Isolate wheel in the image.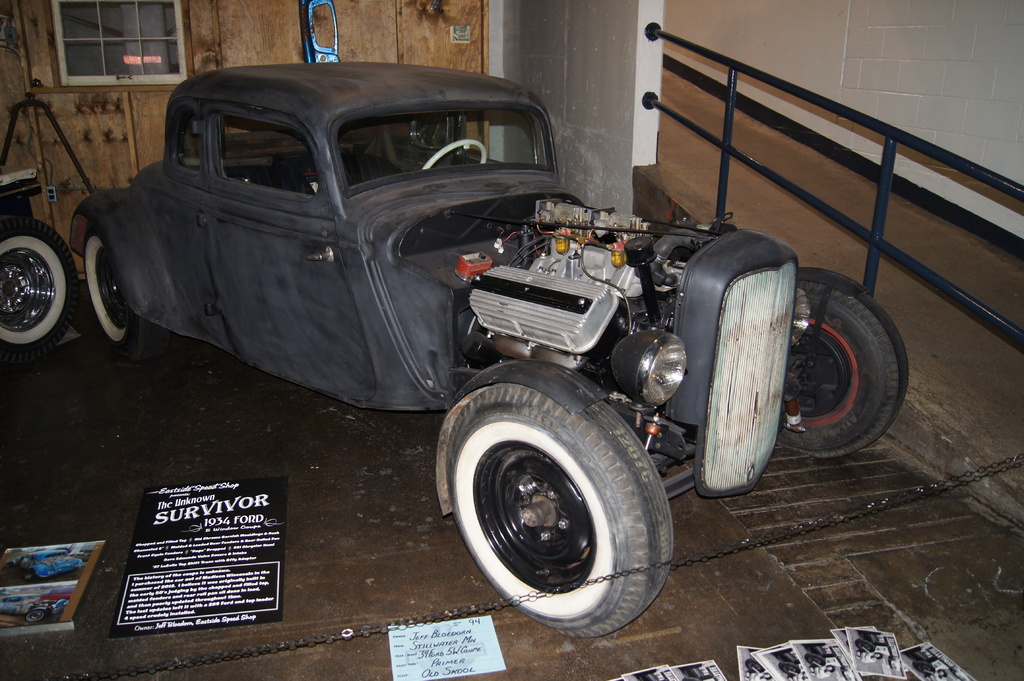
Isolated region: {"x1": 0, "y1": 217, "x2": 79, "y2": 364}.
